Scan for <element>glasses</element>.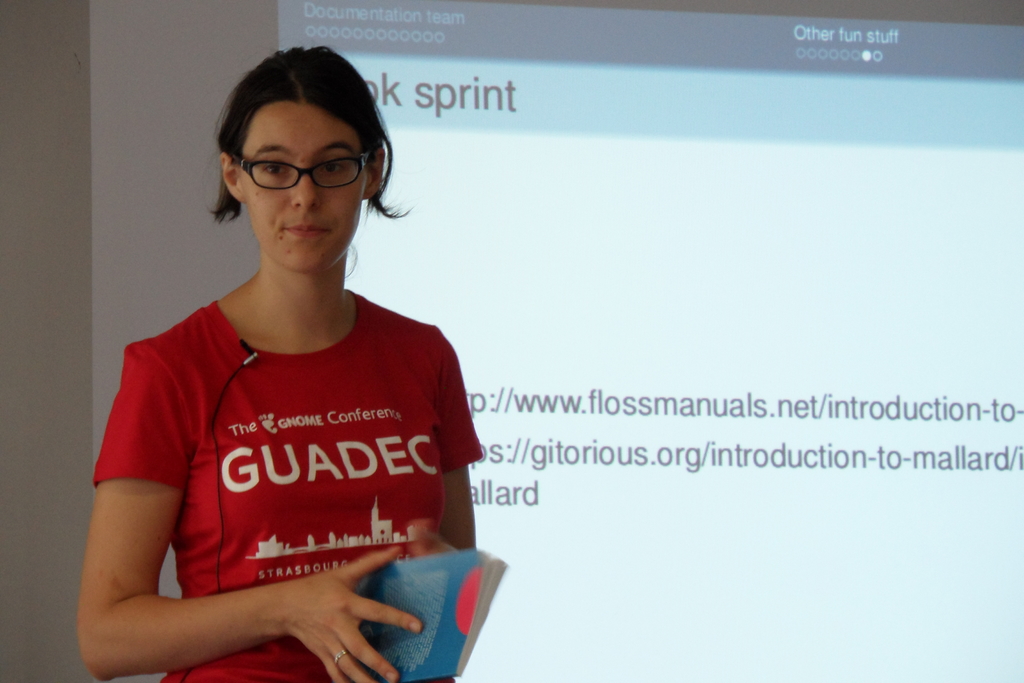
Scan result: Rect(214, 141, 353, 191).
